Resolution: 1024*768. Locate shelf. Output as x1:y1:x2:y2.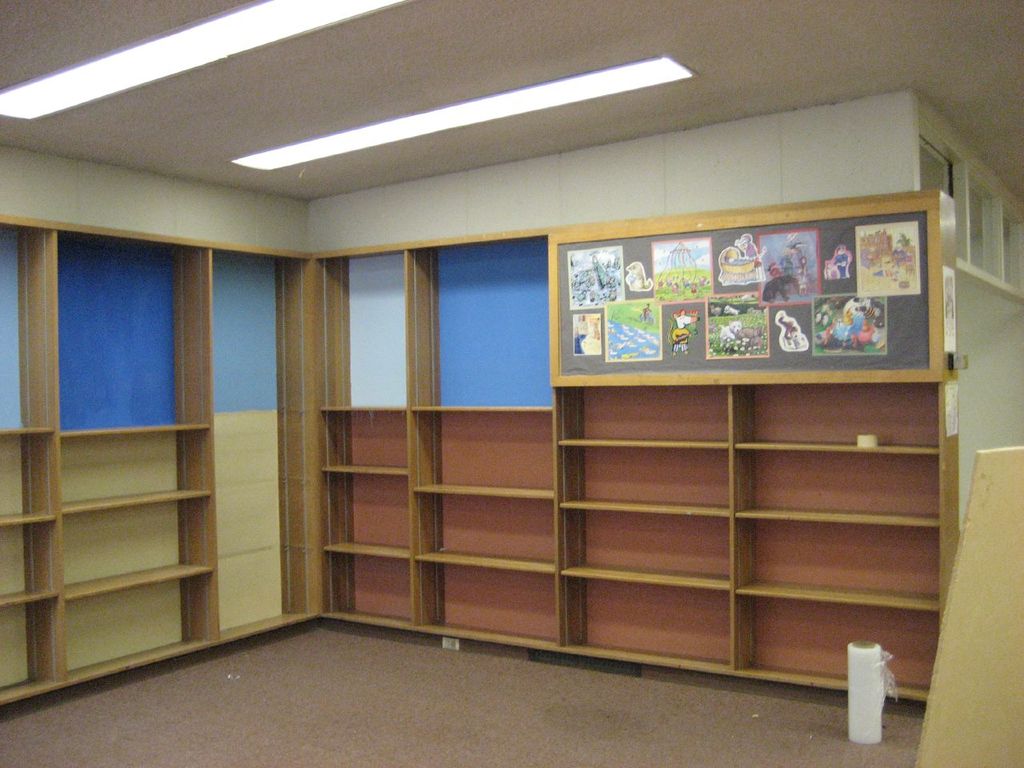
558:591:742:672.
